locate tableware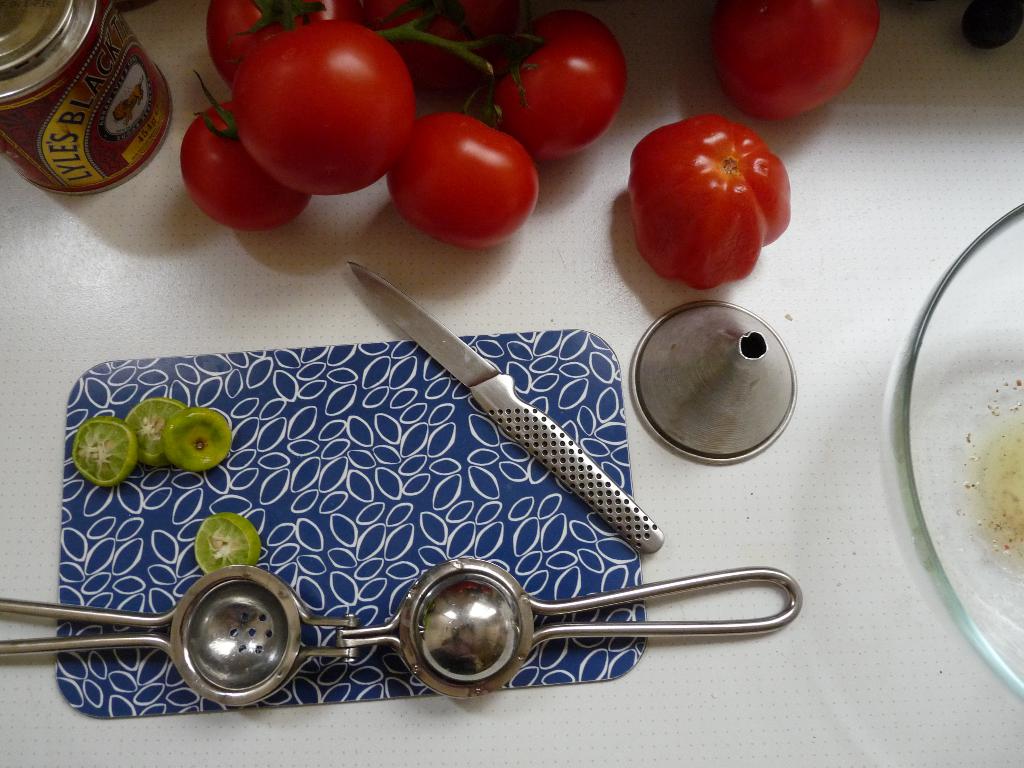
BBox(348, 260, 664, 553)
